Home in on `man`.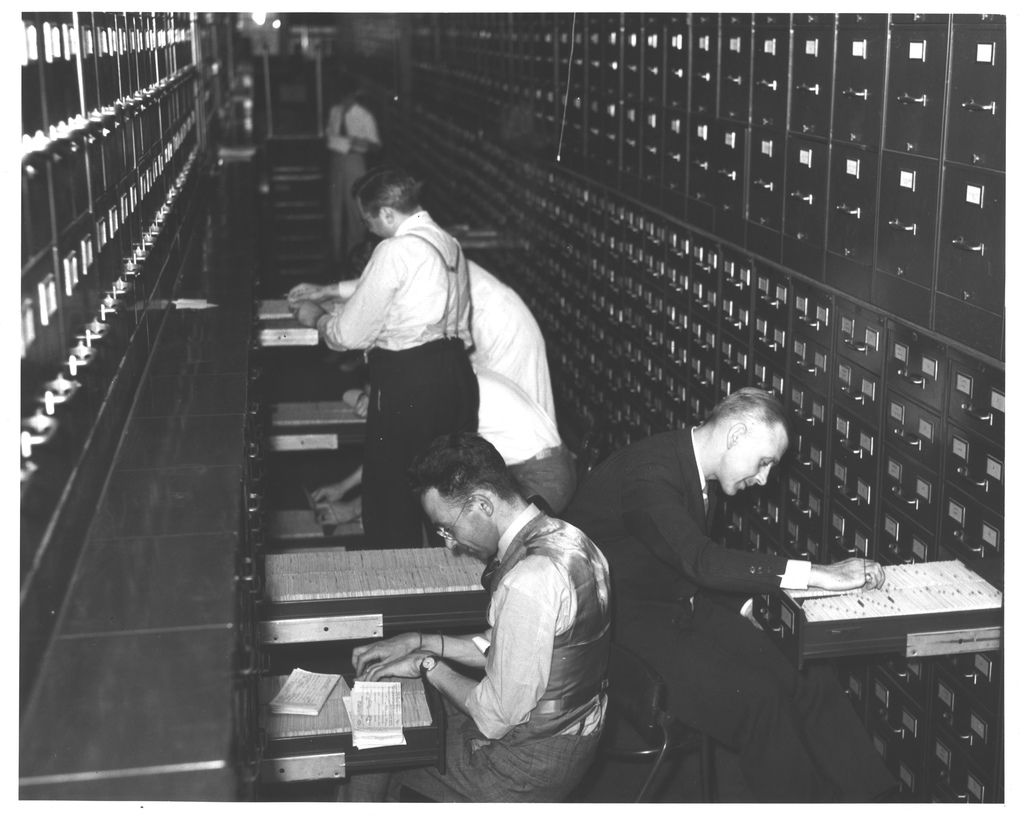
Homed in at bbox=[323, 77, 381, 260].
